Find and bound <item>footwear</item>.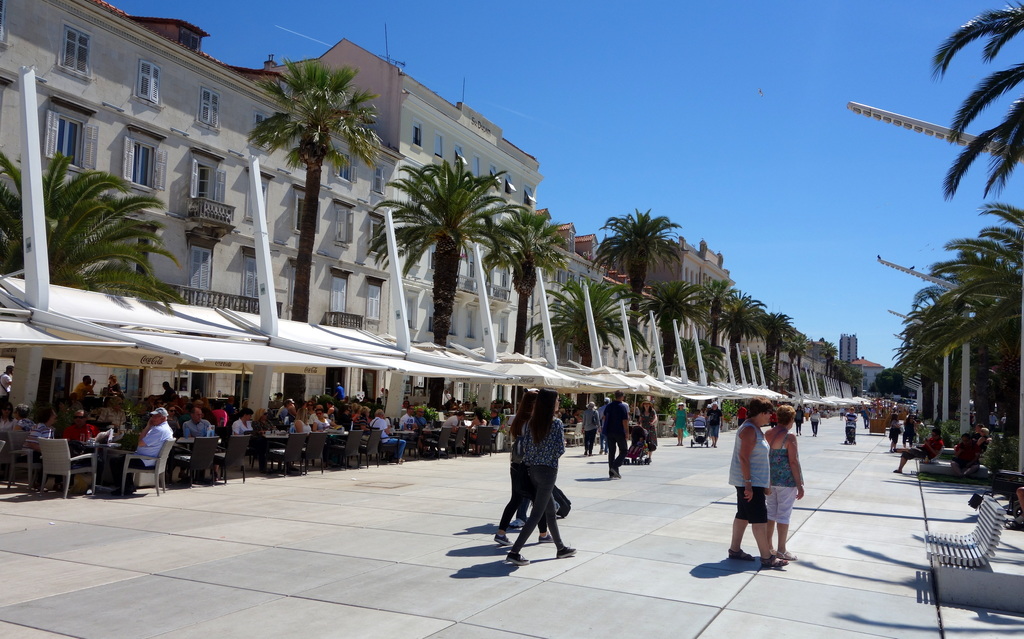
Bound: BBox(508, 548, 536, 566).
